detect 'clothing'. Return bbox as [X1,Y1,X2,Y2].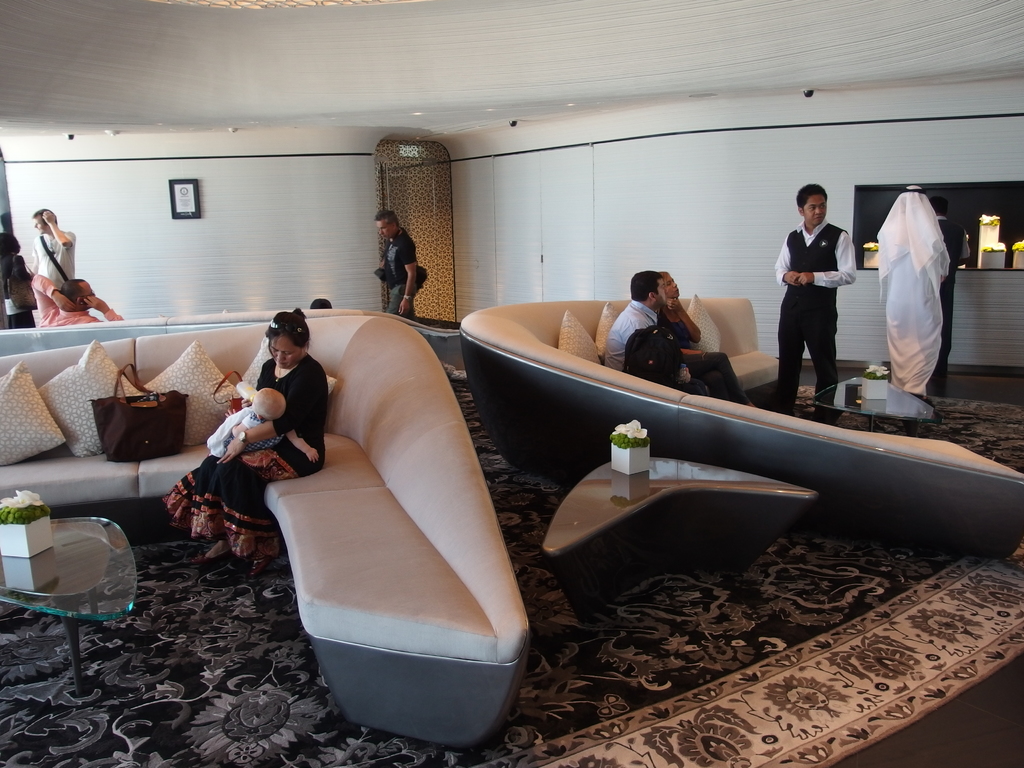
[162,342,328,556].
